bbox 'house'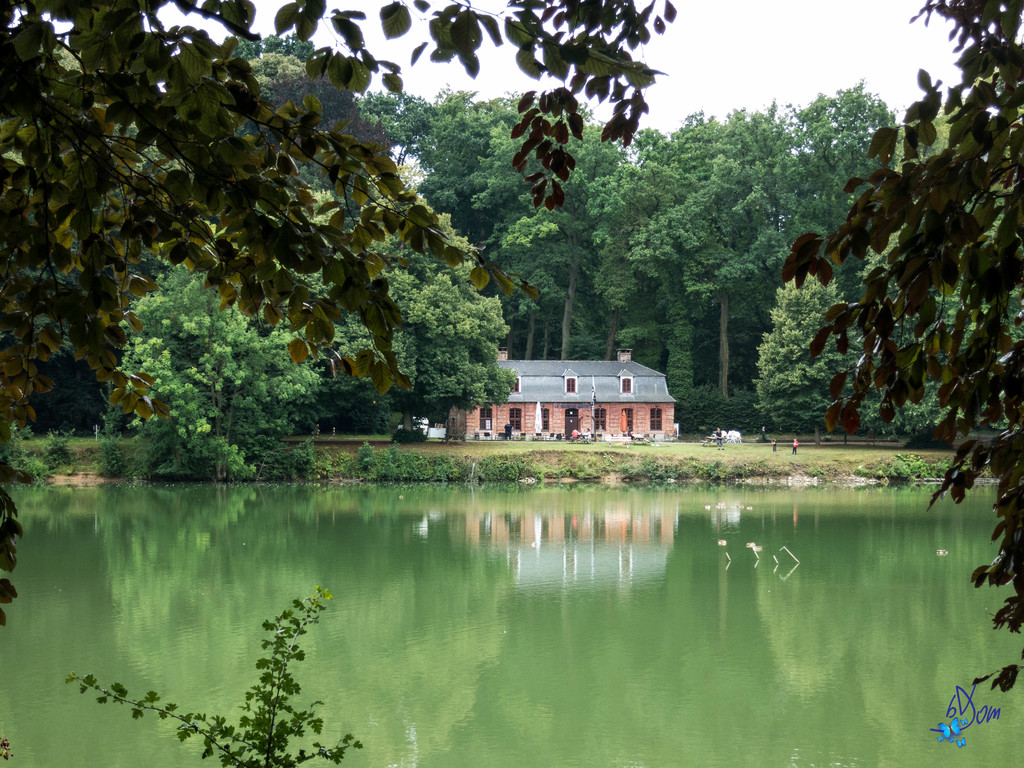
[461,334,692,449]
